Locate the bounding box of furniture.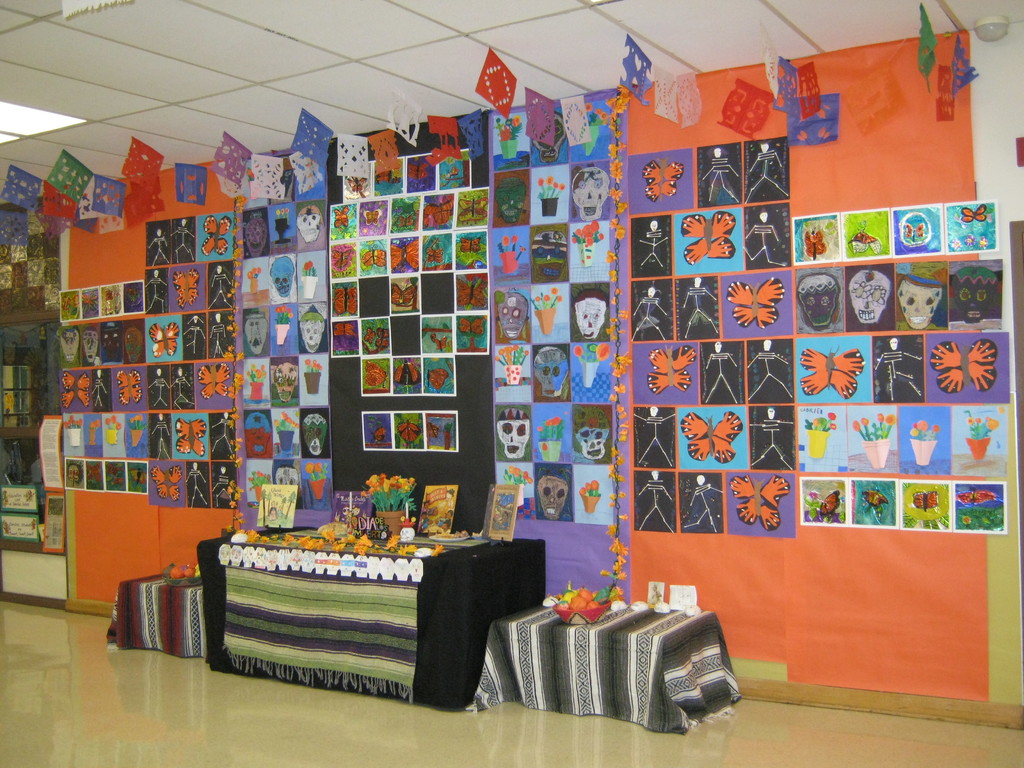
Bounding box: 200,535,547,712.
